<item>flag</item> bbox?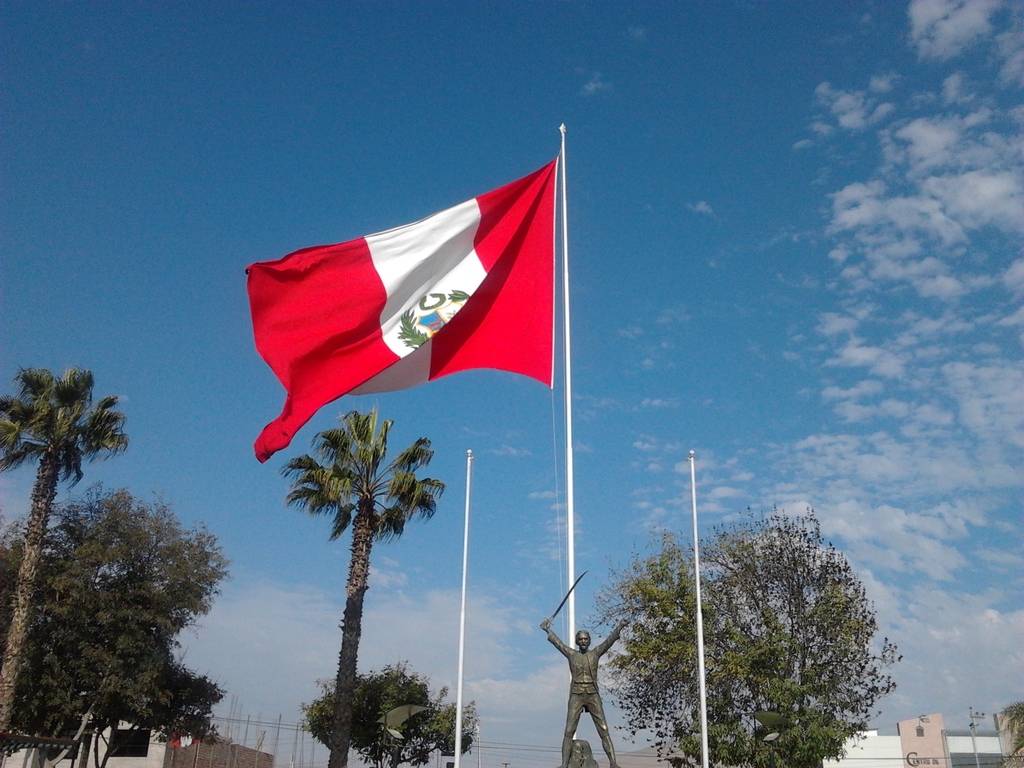
{"x1": 232, "y1": 152, "x2": 548, "y2": 457}
